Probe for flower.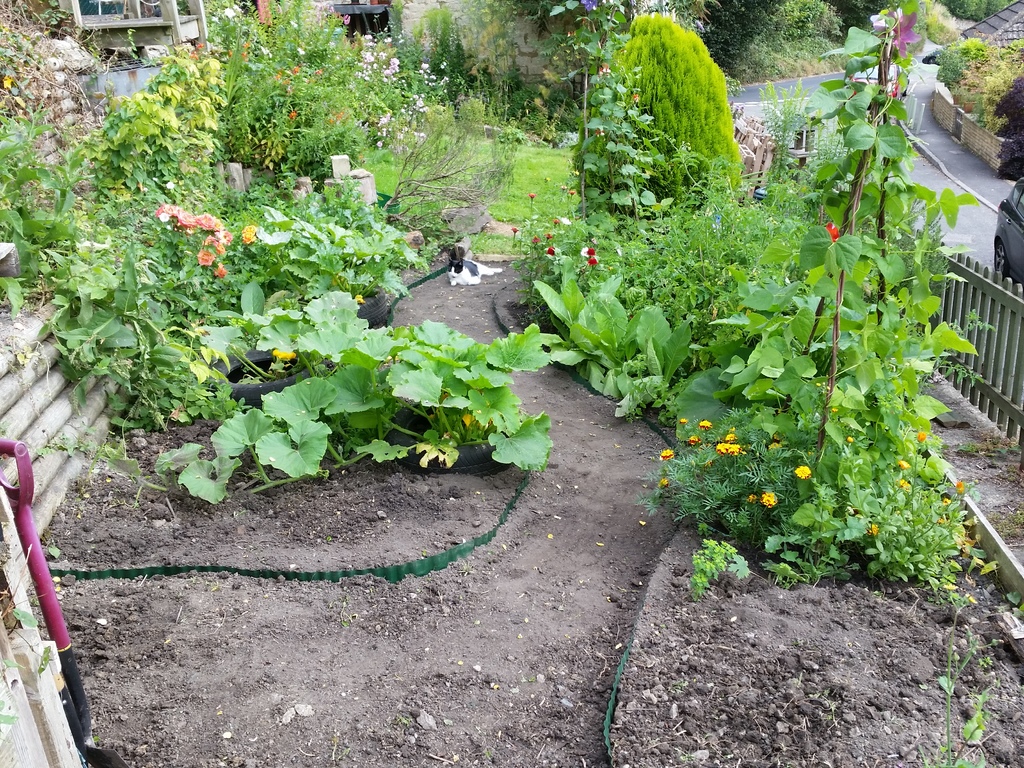
Probe result: [555, 218, 562, 223].
